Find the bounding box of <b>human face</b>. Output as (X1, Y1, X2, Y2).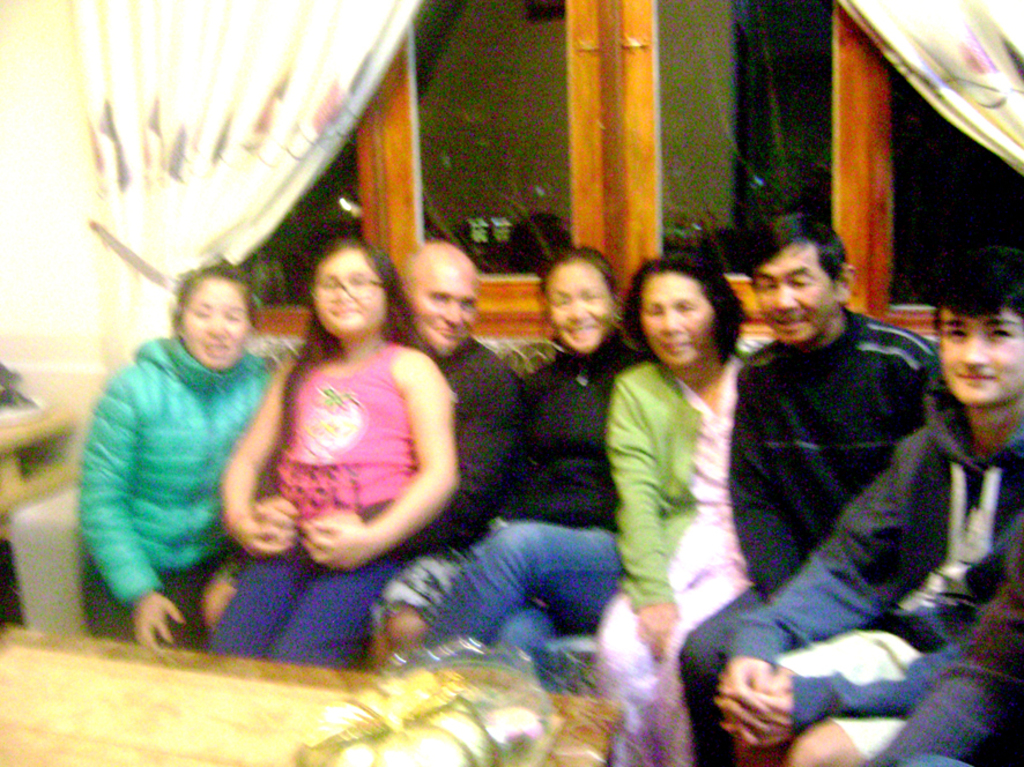
(752, 246, 837, 344).
